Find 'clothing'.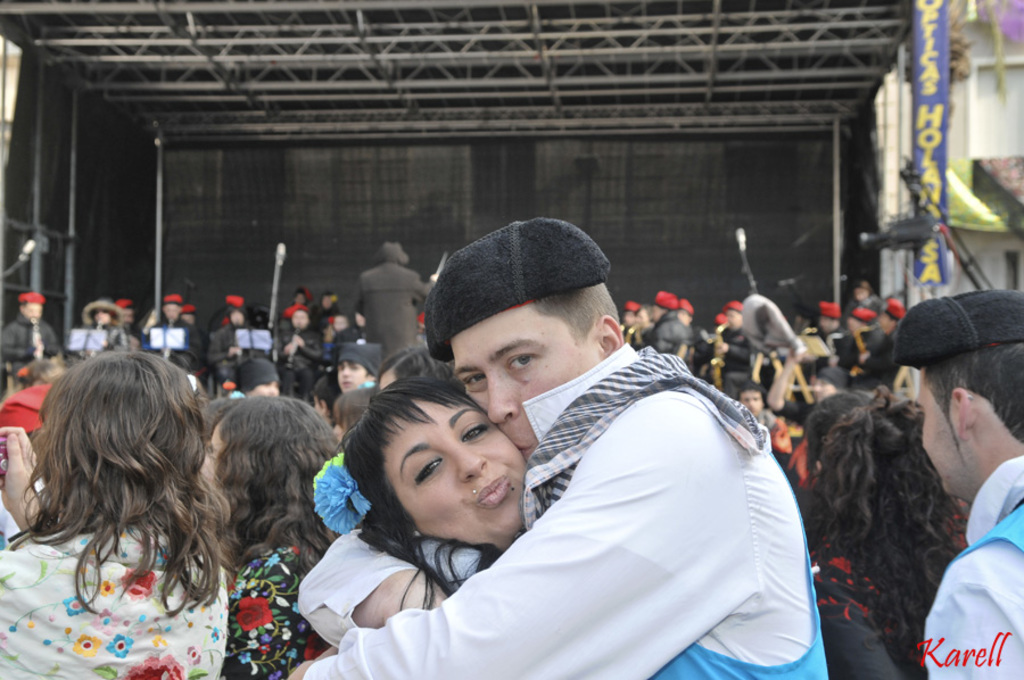
pyautogui.locateOnScreen(391, 532, 487, 590).
